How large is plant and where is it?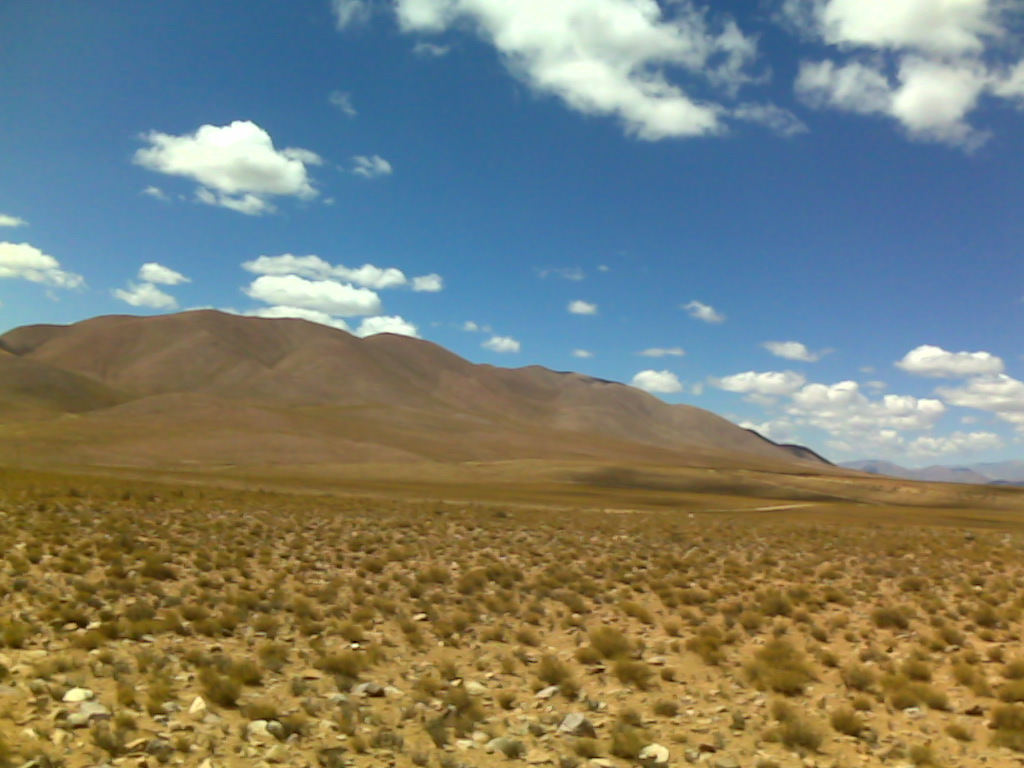
Bounding box: crop(832, 708, 865, 740).
